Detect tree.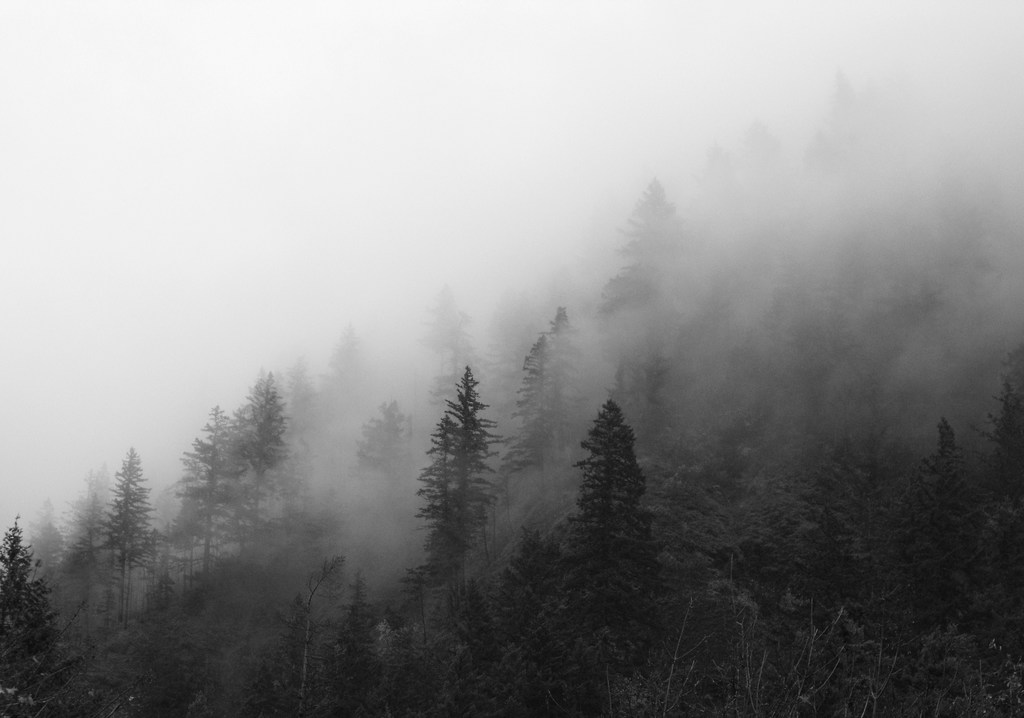
Detected at BBox(0, 514, 64, 717).
